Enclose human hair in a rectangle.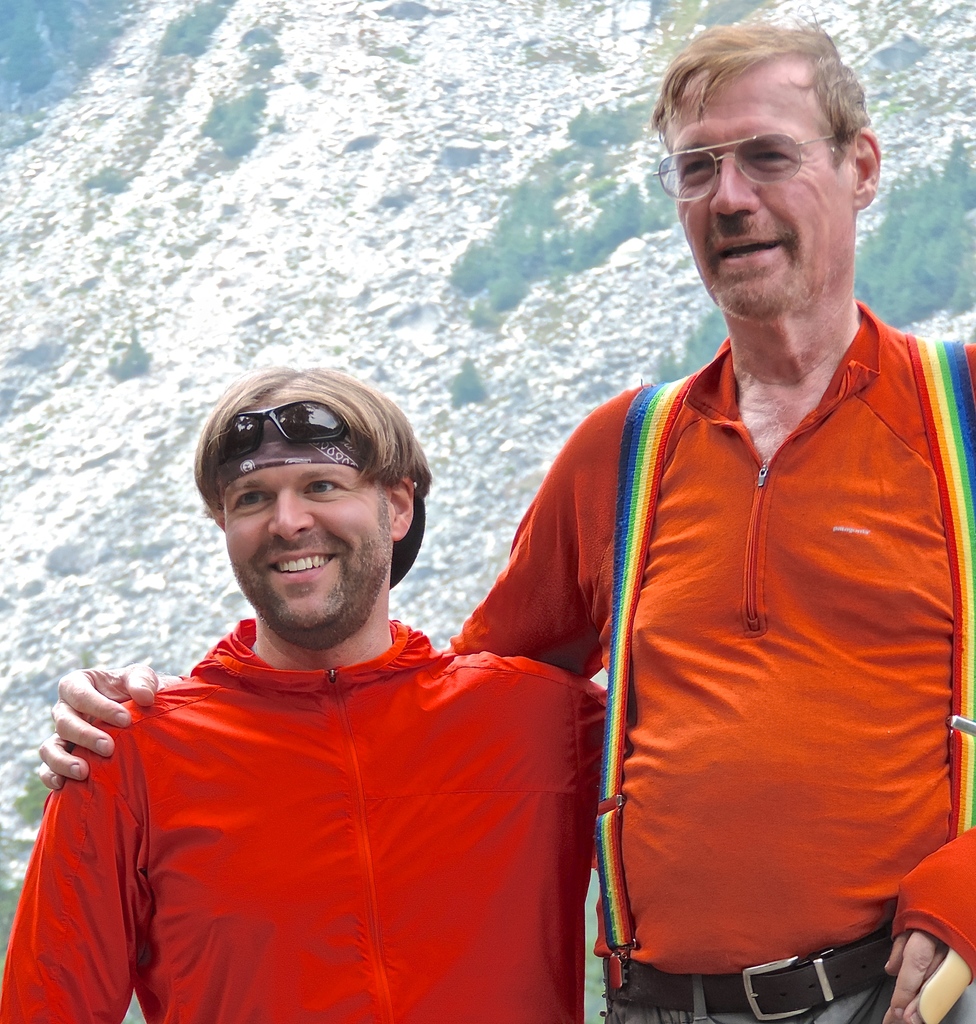
locate(188, 370, 424, 619).
